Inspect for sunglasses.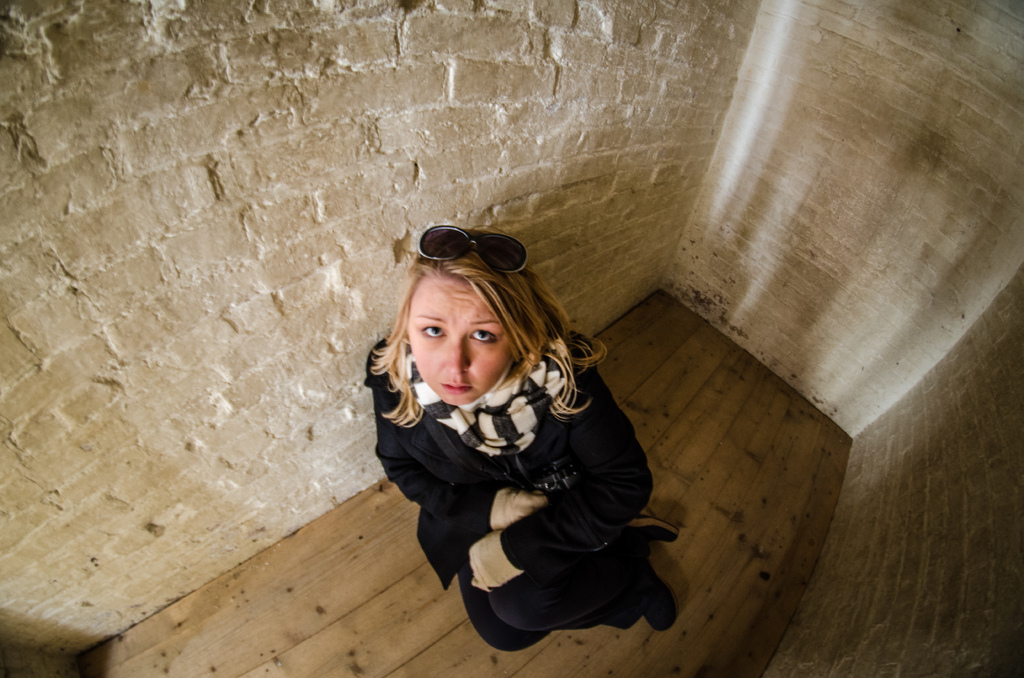
Inspection: bbox=(415, 223, 538, 293).
